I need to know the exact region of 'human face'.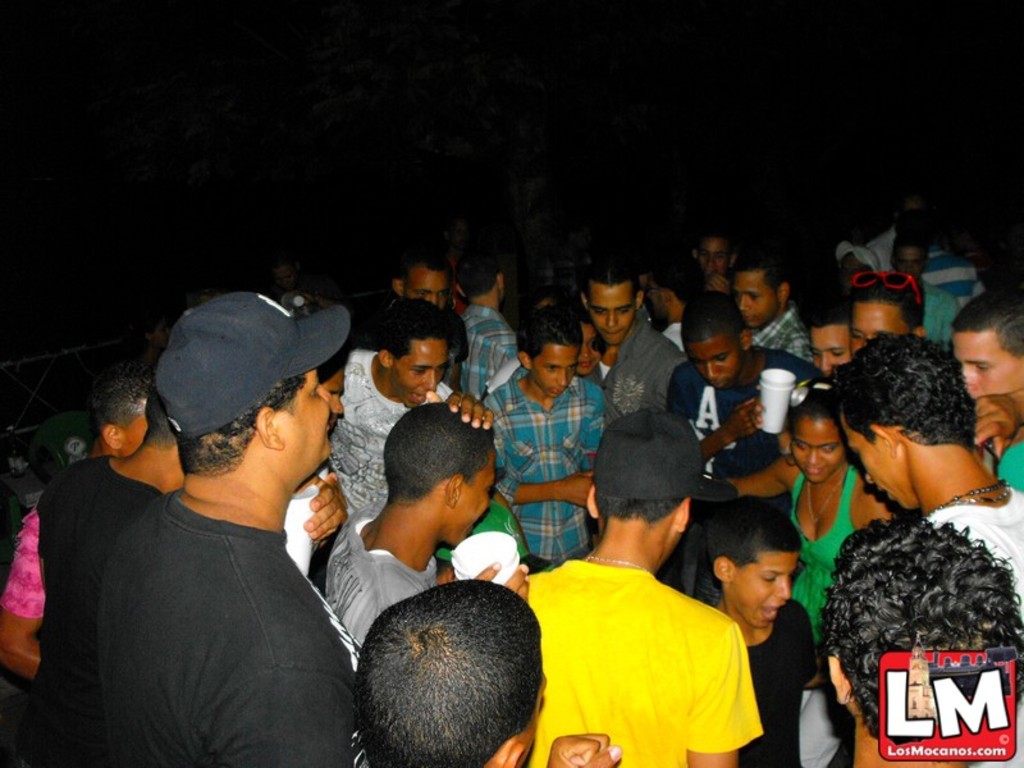
Region: box=[790, 416, 842, 485].
